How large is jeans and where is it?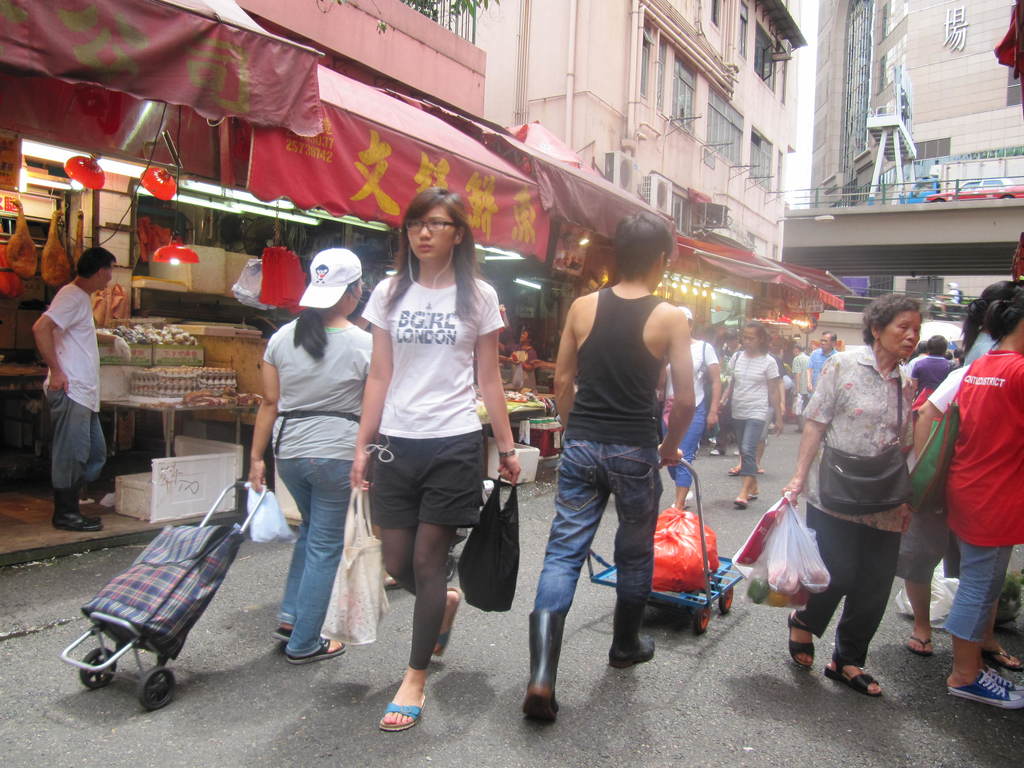
Bounding box: select_region(737, 421, 767, 473).
